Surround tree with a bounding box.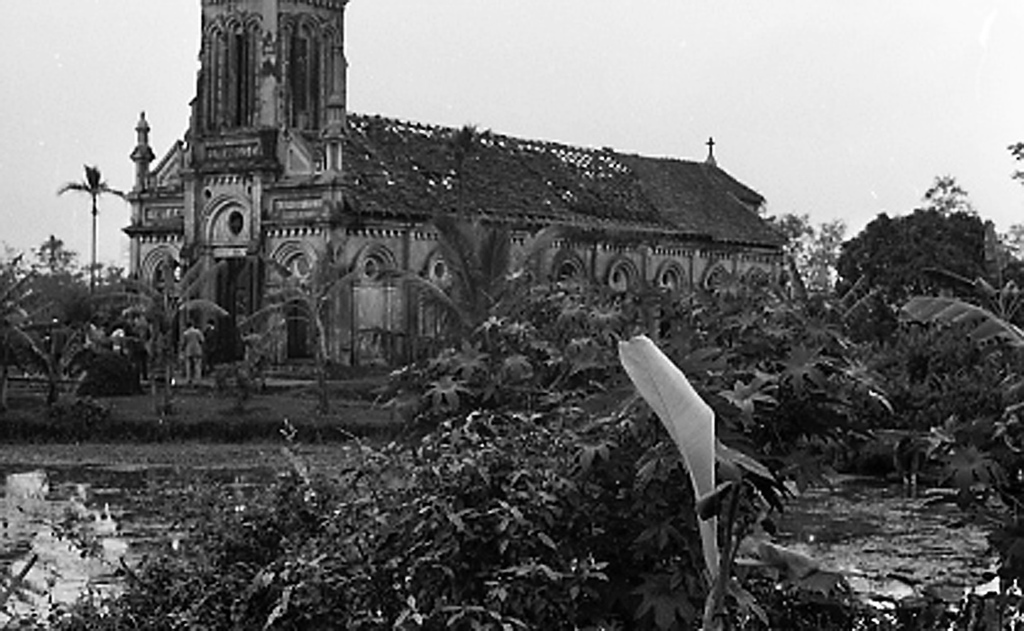
1001/222/1023/262.
